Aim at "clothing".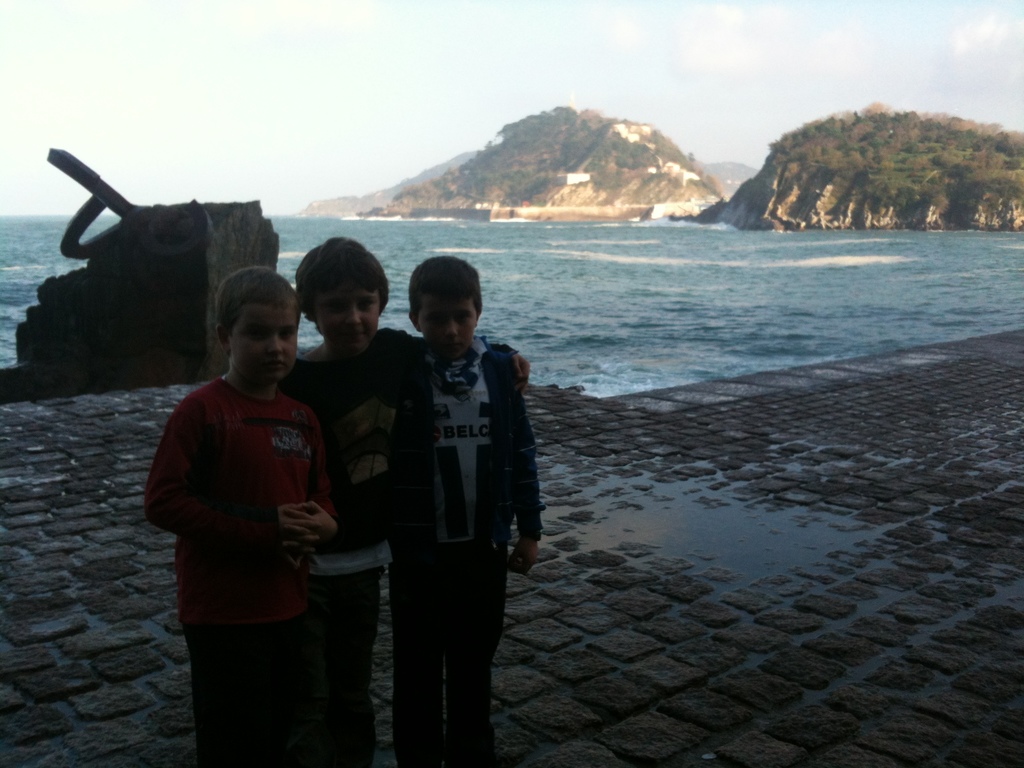
Aimed at Rect(318, 328, 413, 767).
